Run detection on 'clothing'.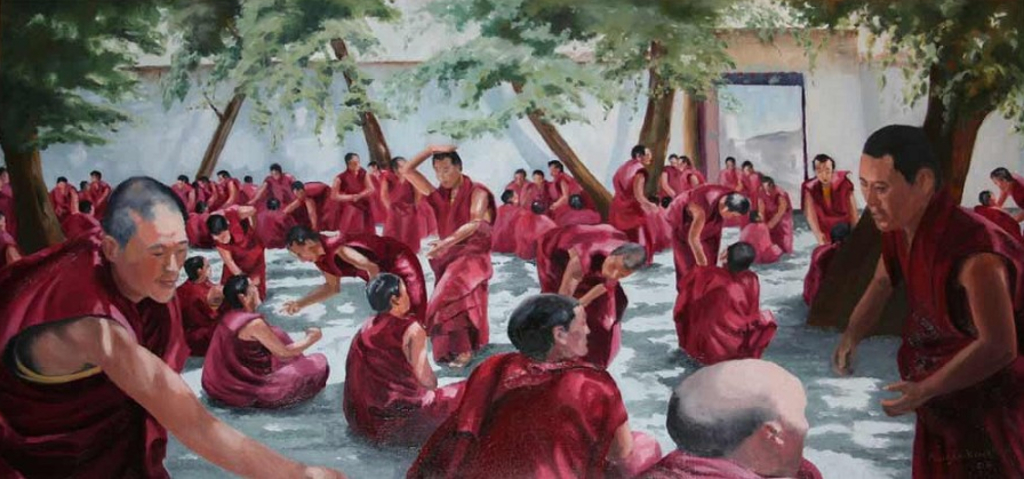
Result: crop(173, 173, 334, 248).
